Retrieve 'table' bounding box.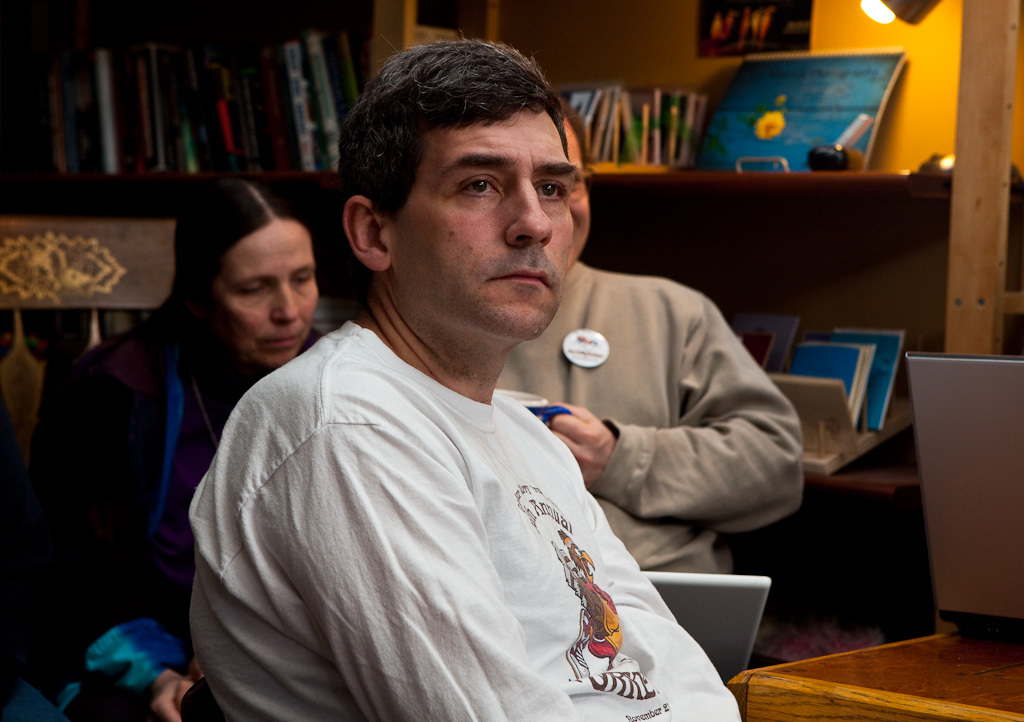
Bounding box: [x1=727, y1=624, x2=1023, y2=721].
